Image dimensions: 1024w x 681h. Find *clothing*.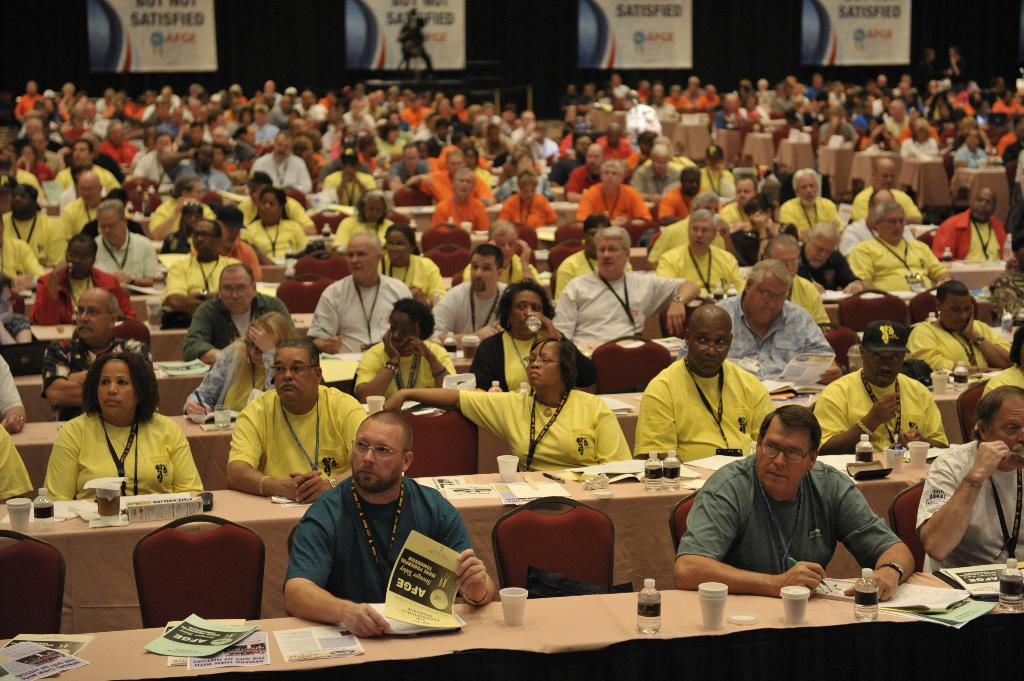
786,108,828,129.
